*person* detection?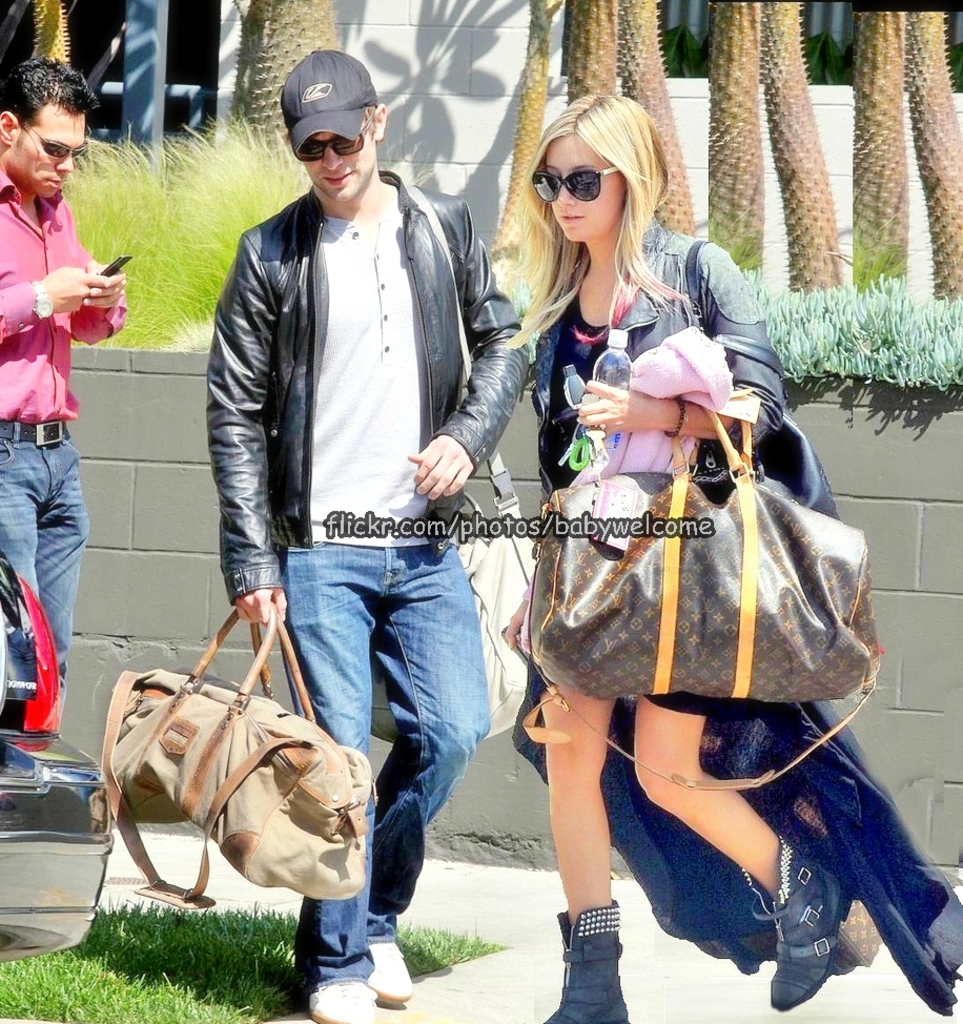
[left=525, top=87, right=856, bottom=1023]
